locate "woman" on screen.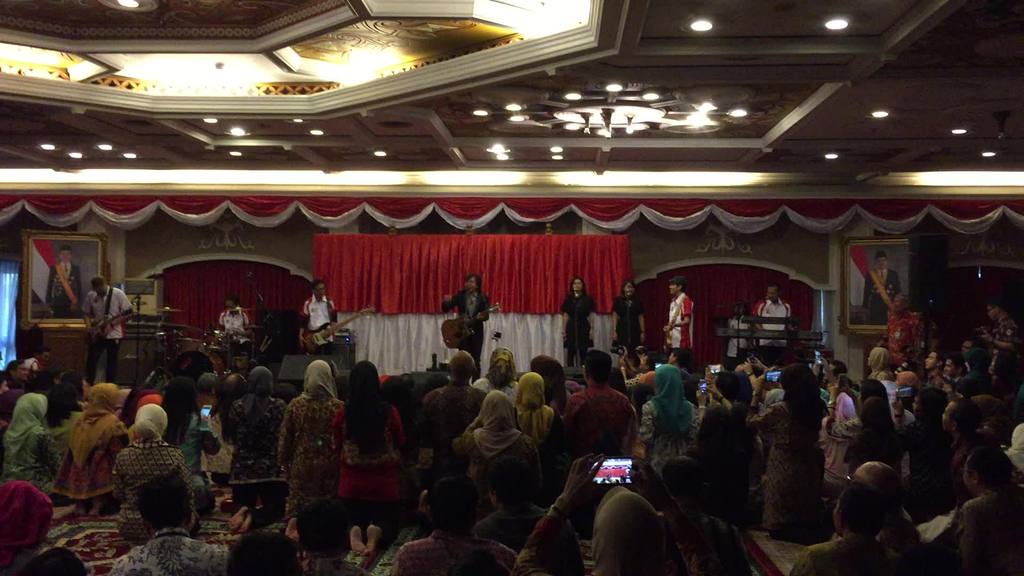
On screen at 509, 367, 555, 456.
